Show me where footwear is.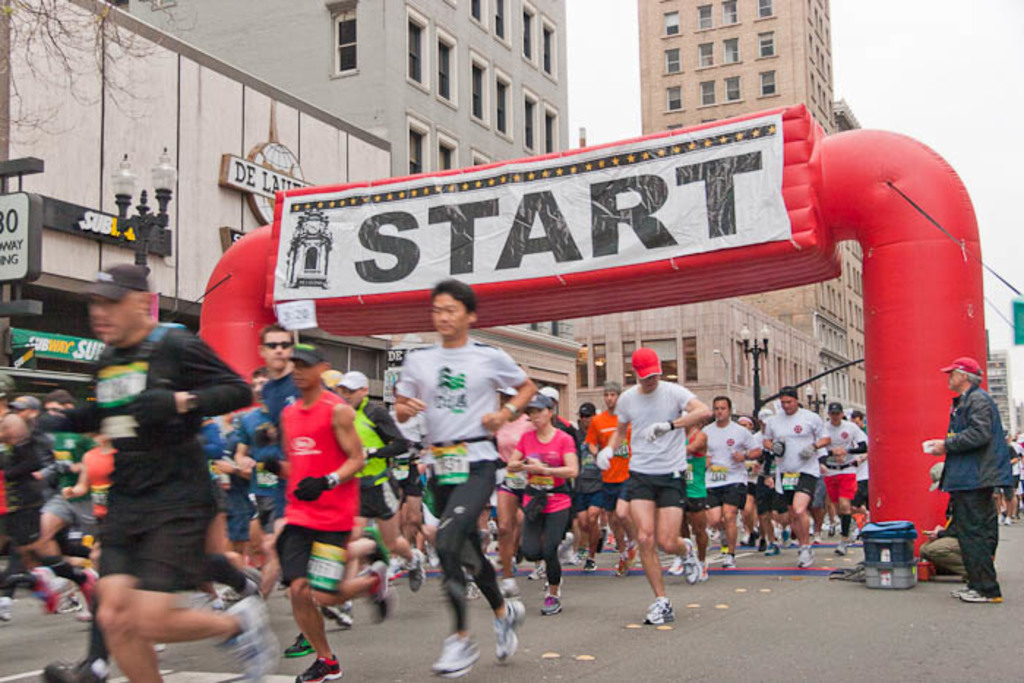
footwear is at 492/623/521/660.
